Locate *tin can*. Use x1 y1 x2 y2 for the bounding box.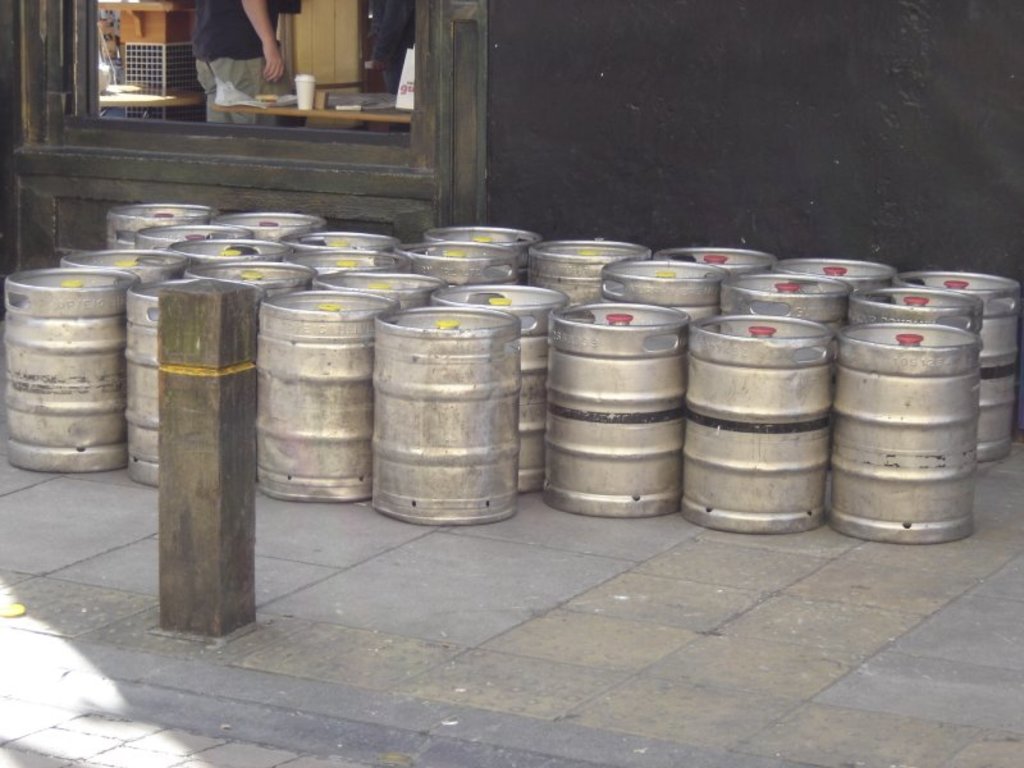
255 282 397 495.
